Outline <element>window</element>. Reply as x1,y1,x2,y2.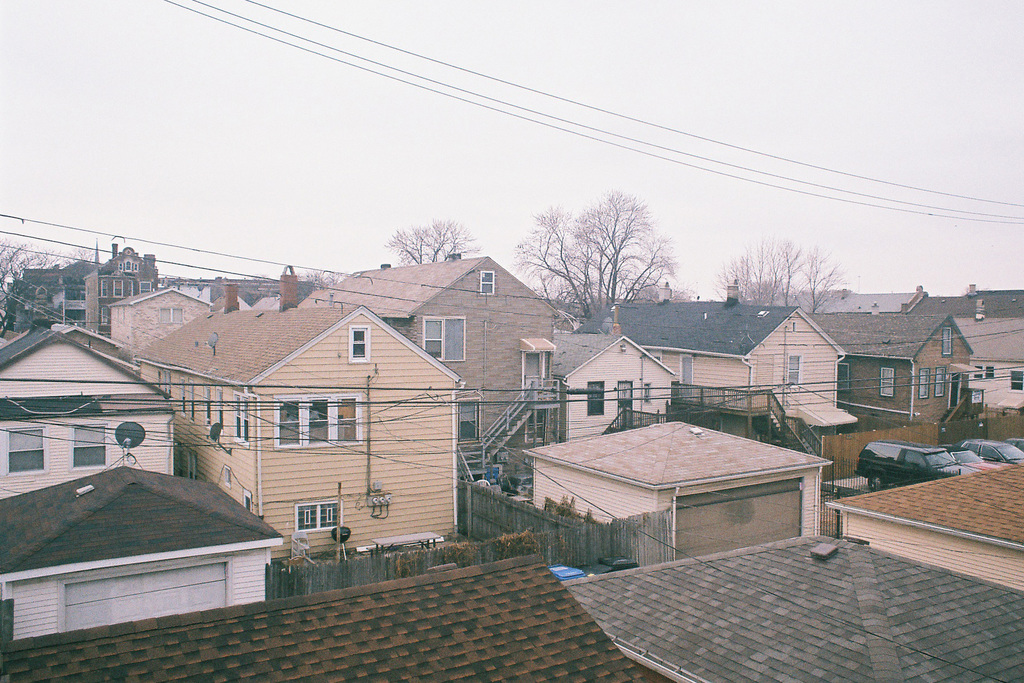
583,379,604,422.
